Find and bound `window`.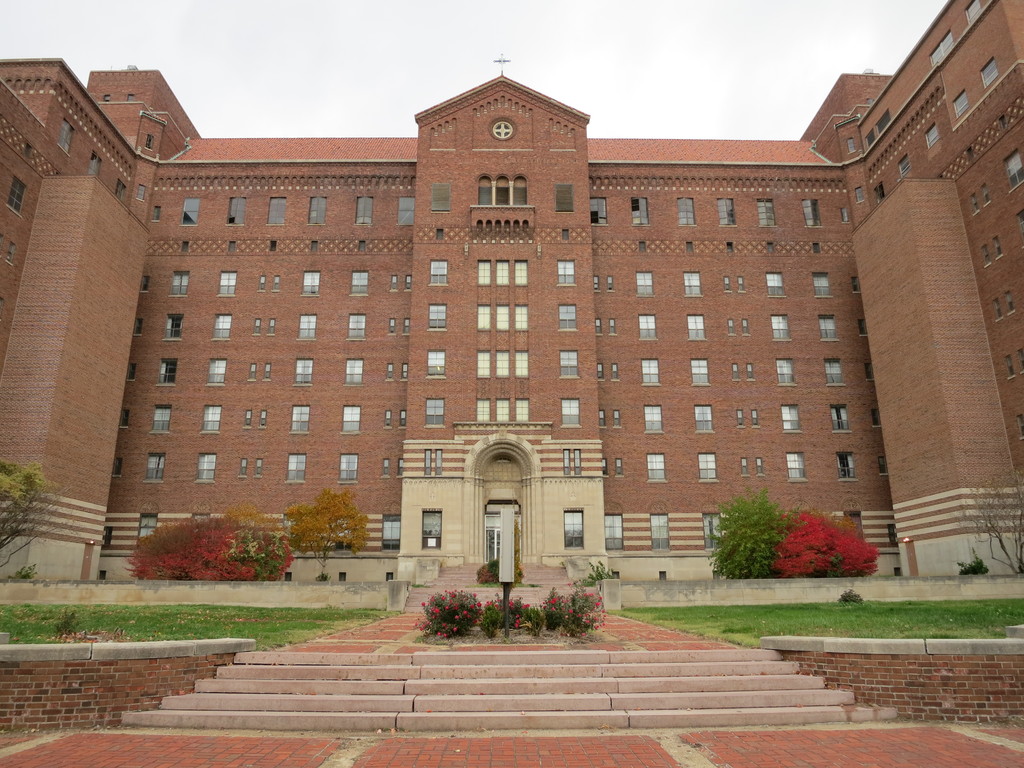
Bound: box=[218, 271, 237, 299].
